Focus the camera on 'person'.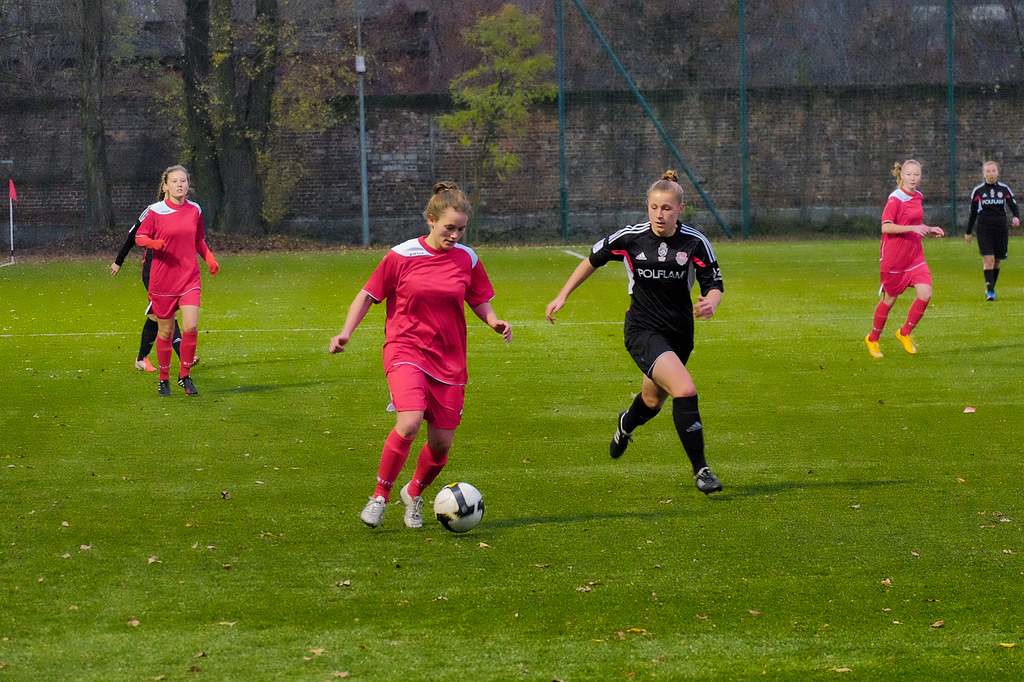
Focus region: <bbox>963, 158, 1019, 300</bbox>.
